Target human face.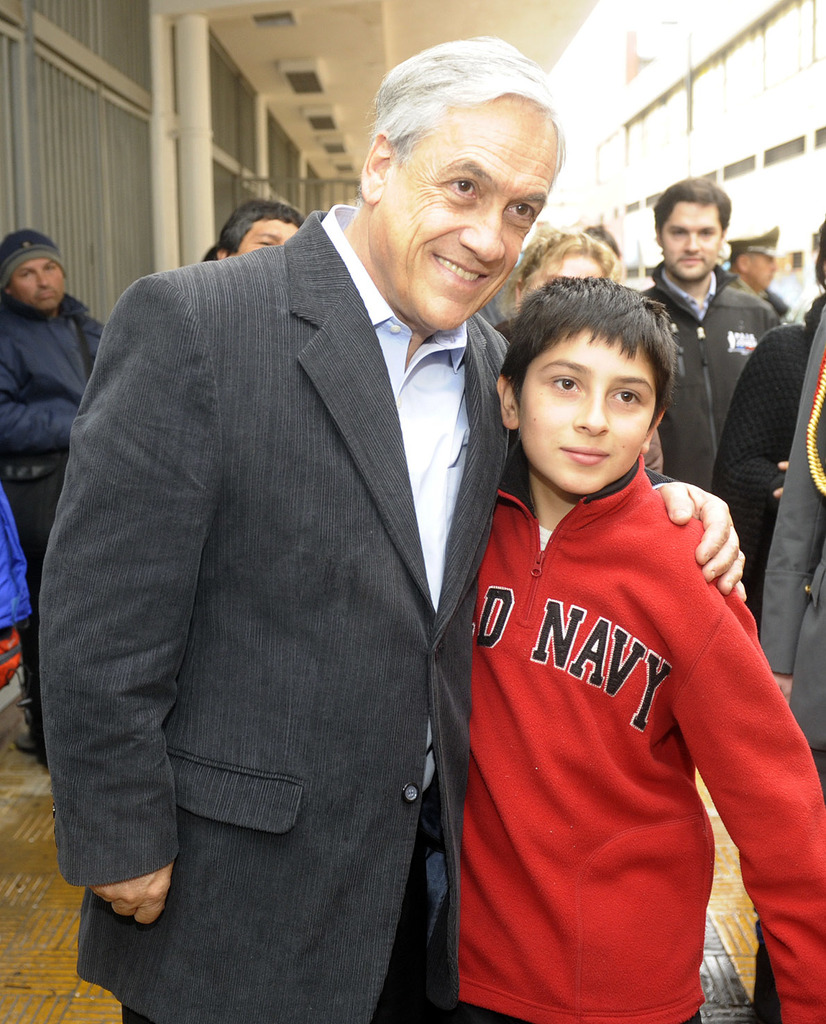
Target region: 22/256/67/312.
